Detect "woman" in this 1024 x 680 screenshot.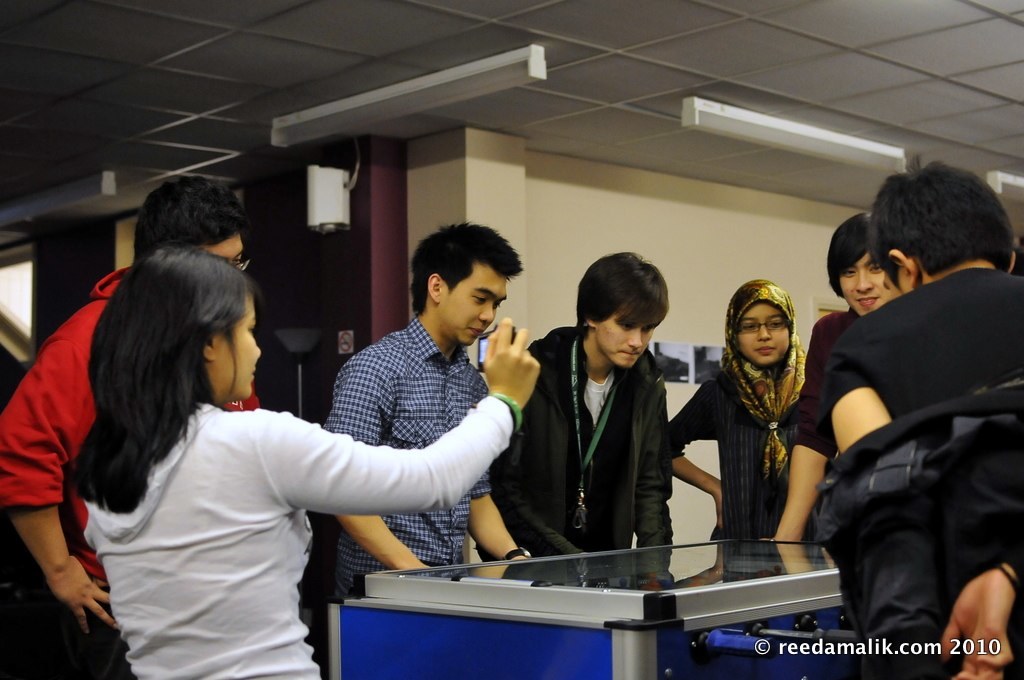
Detection: <box>56,241,552,679</box>.
